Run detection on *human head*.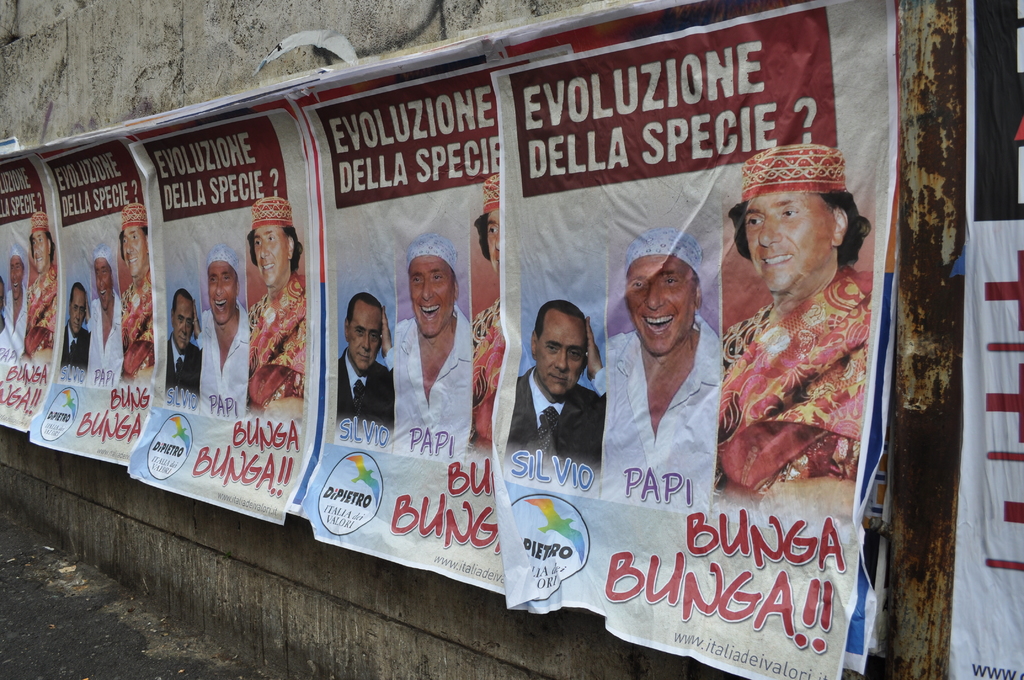
Result: rect(624, 224, 707, 354).
